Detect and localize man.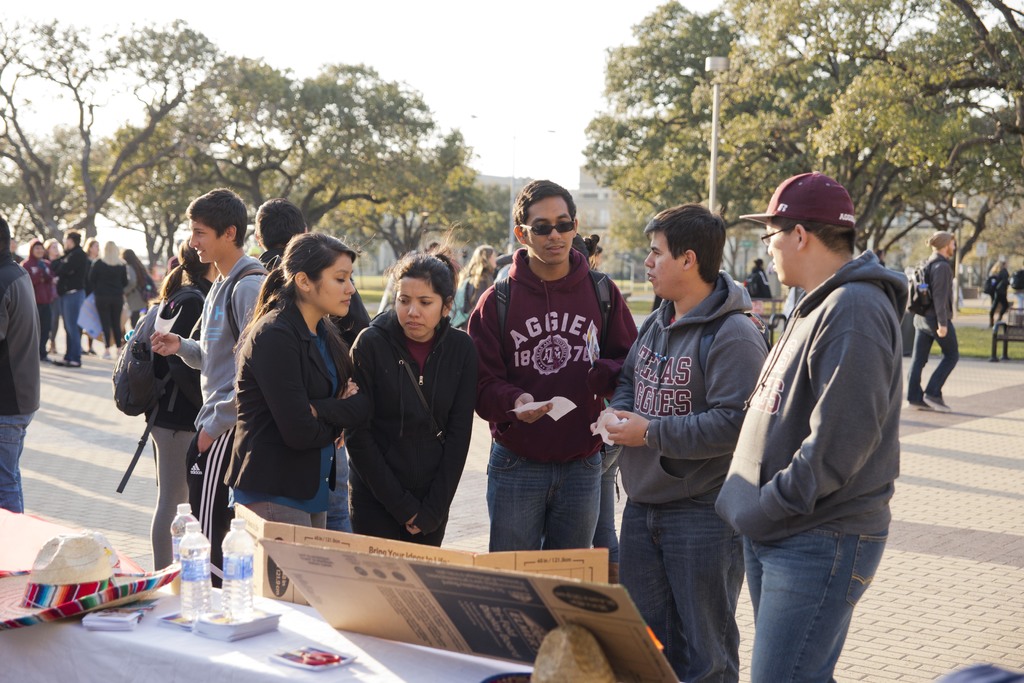
Localized at 465, 177, 640, 552.
